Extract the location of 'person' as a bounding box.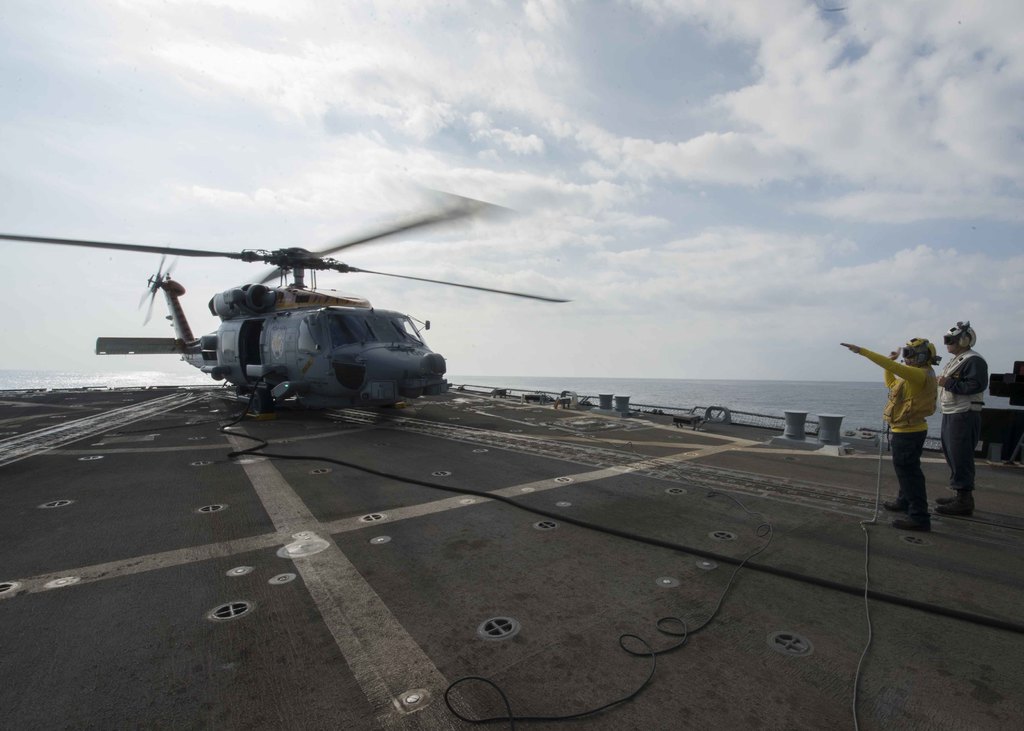
rect(840, 333, 947, 540).
